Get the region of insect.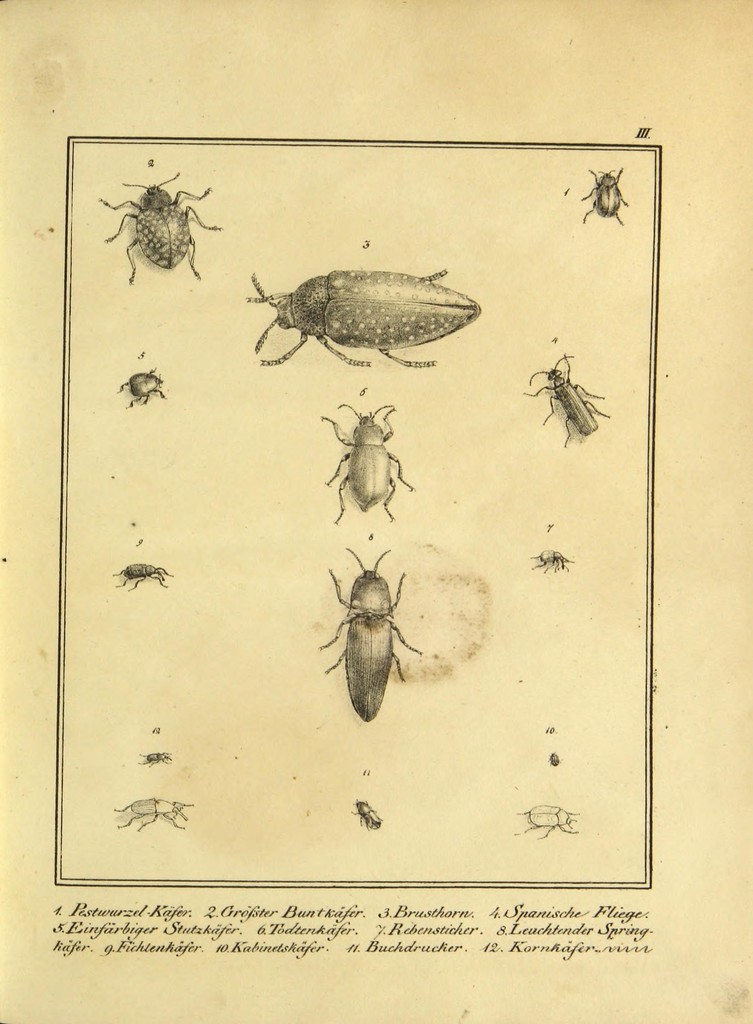
x1=582 y1=173 x2=633 y2=221.
